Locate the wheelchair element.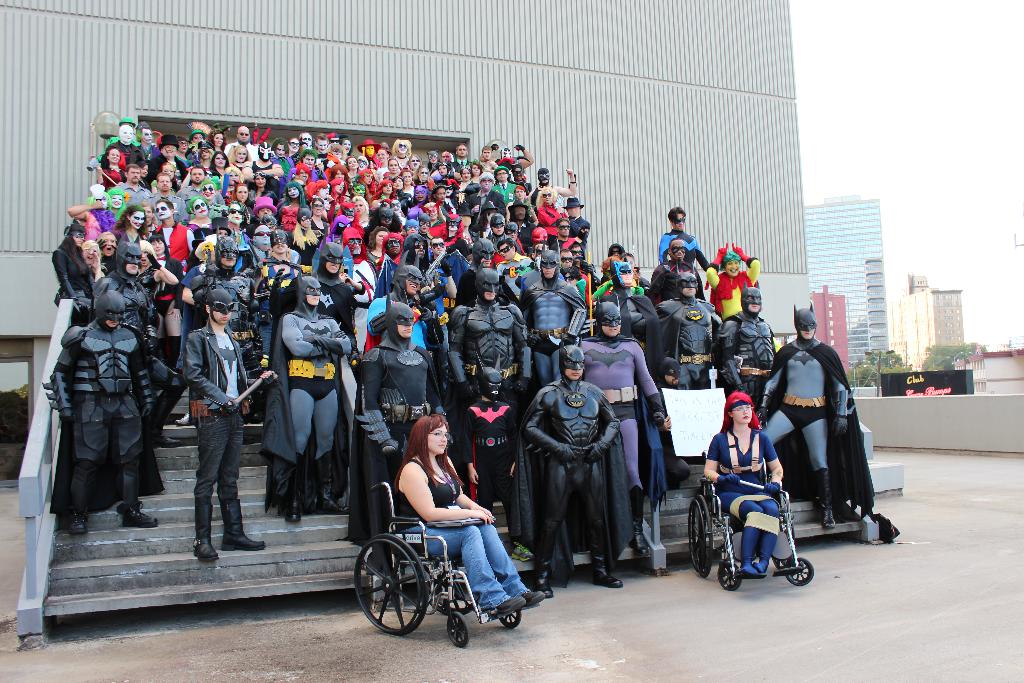
Element bbox: x1=687, y1=443, x2=819, y2=594.
